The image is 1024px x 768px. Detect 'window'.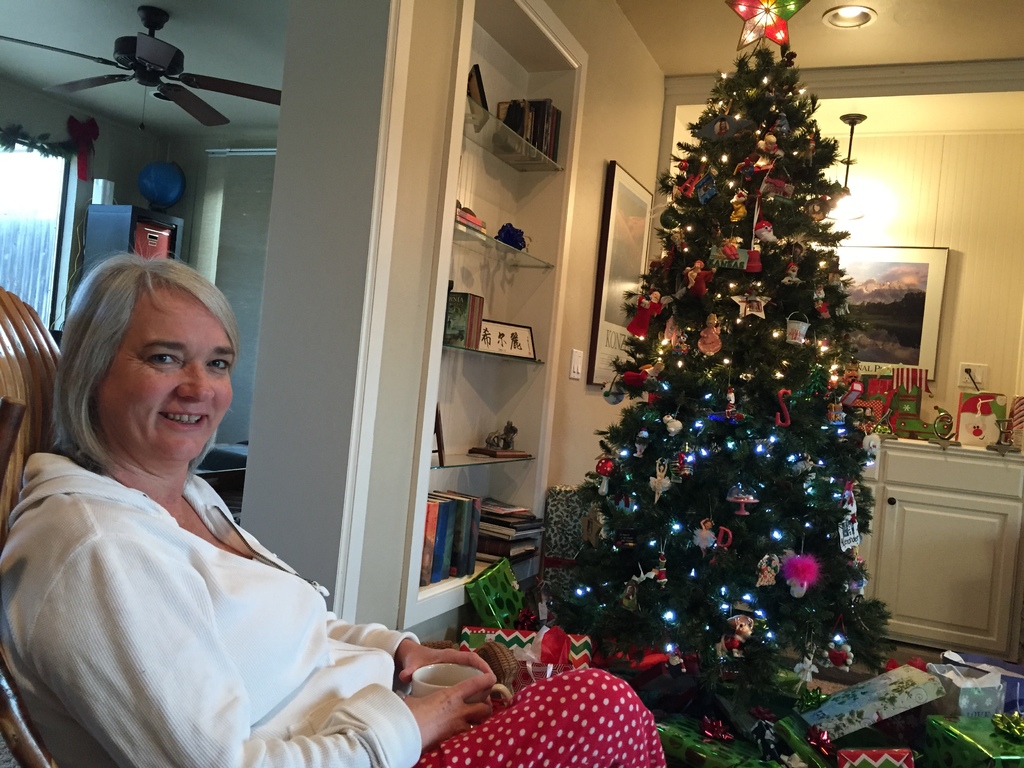
Detection: [0,134,68,326].
